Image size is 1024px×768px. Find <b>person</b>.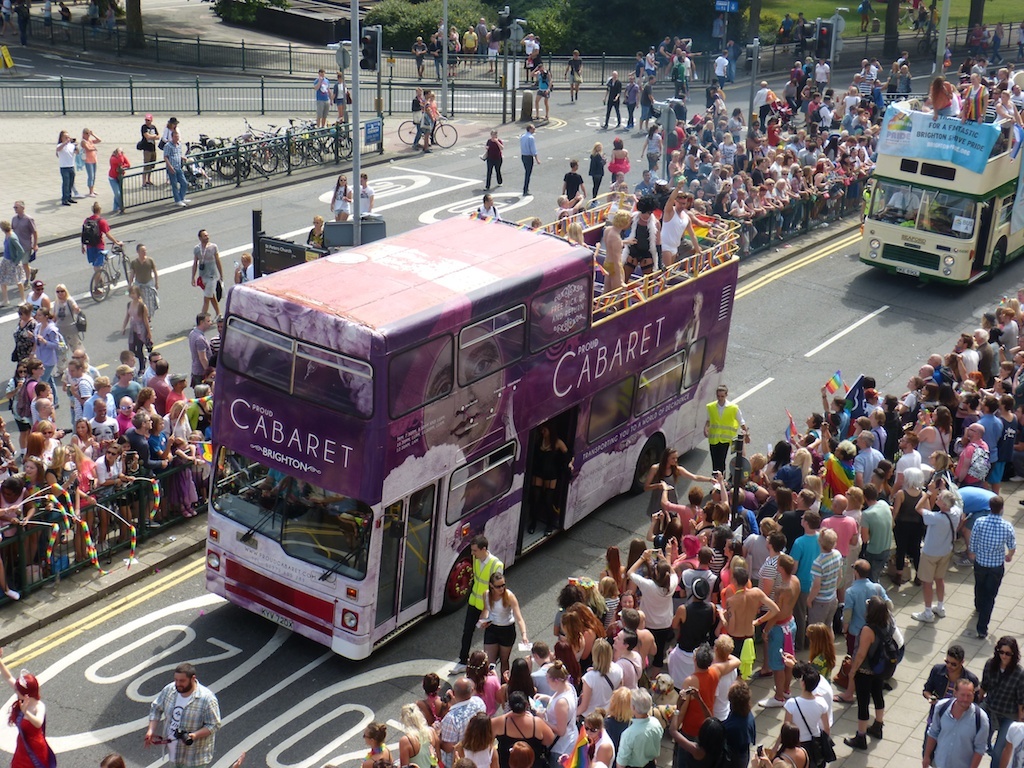
rect(565, 50, 580, 104).
